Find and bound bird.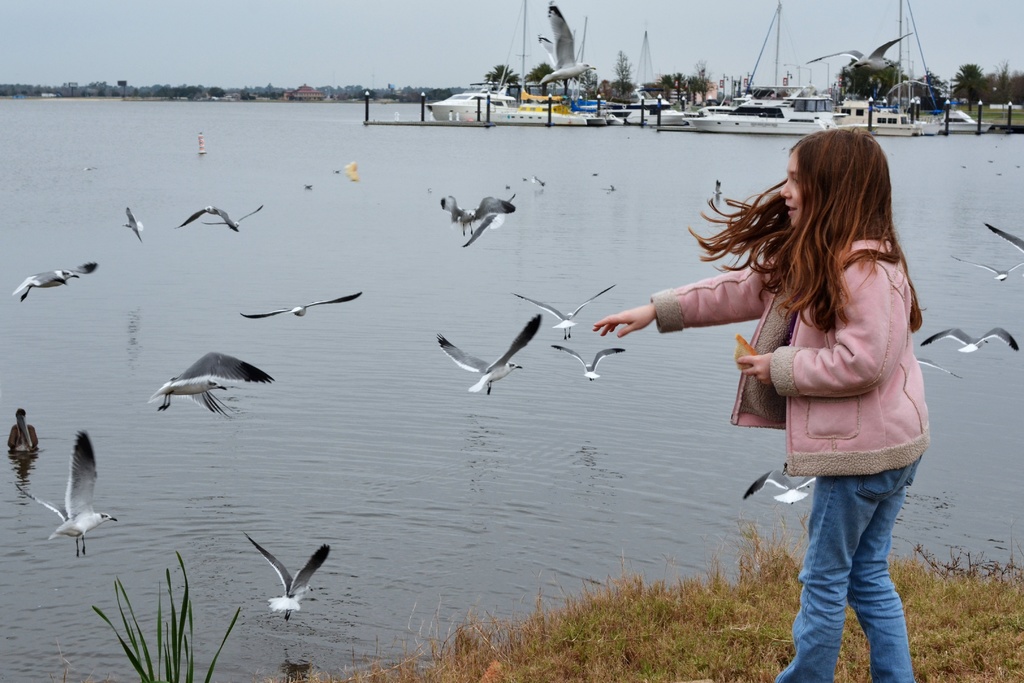
Bound: {"left": 129, "top": 331, "right": 291, "bottom": 431}.
